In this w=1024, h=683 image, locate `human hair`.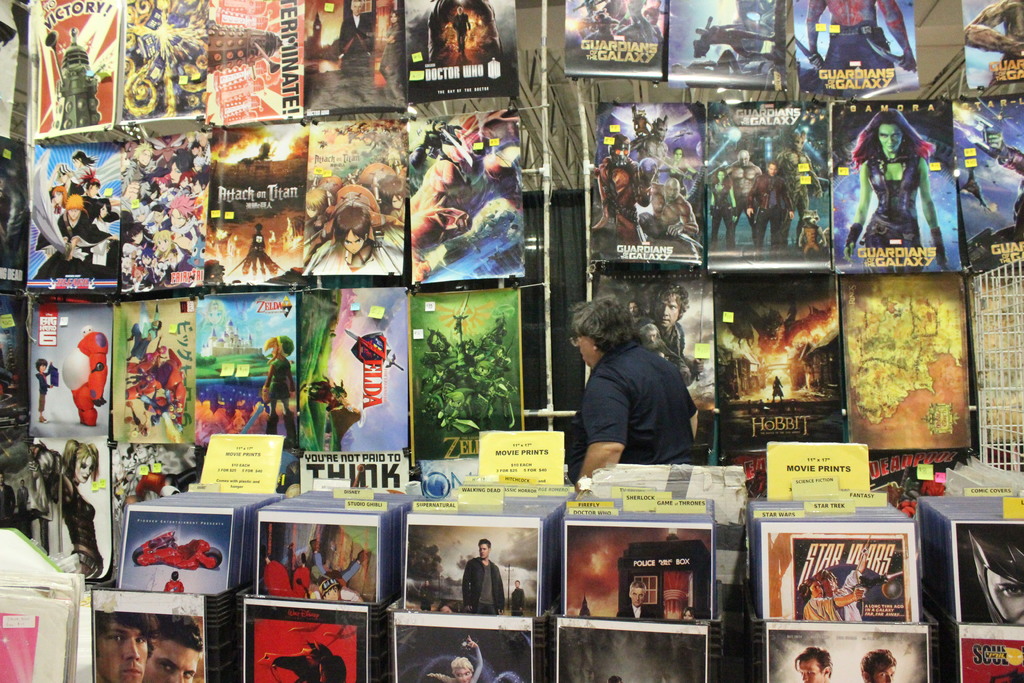
Bounding box: x1=648, y1=281, x2=691, y2=323.
